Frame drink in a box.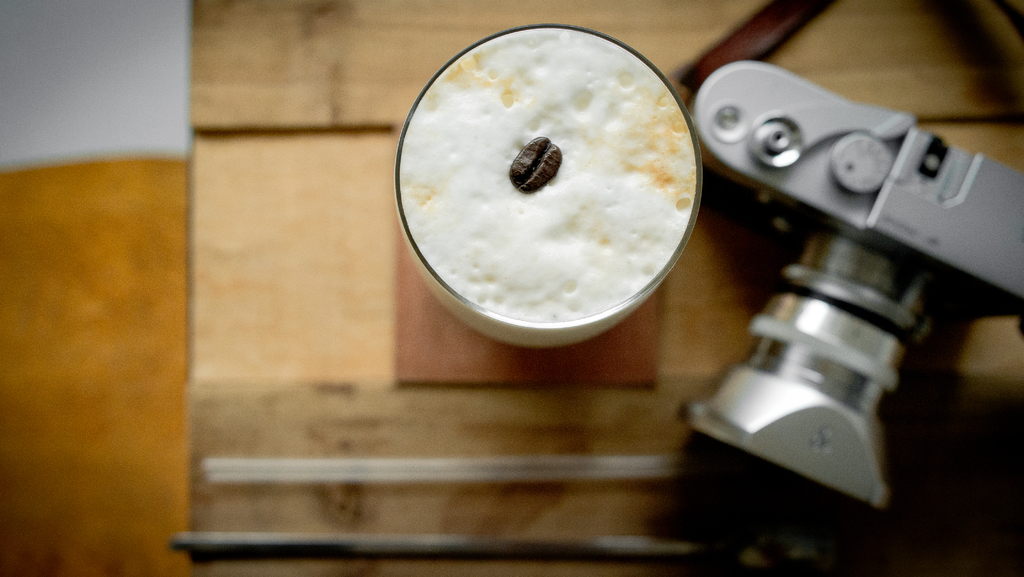
393 31 704 350.
